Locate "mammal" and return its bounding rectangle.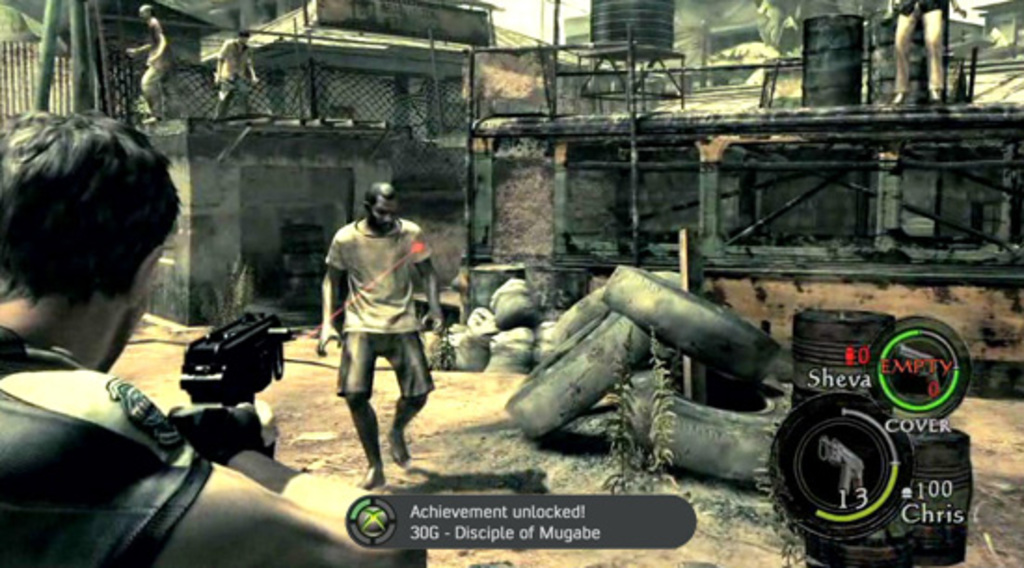
box(121, 2, 171, 121).
